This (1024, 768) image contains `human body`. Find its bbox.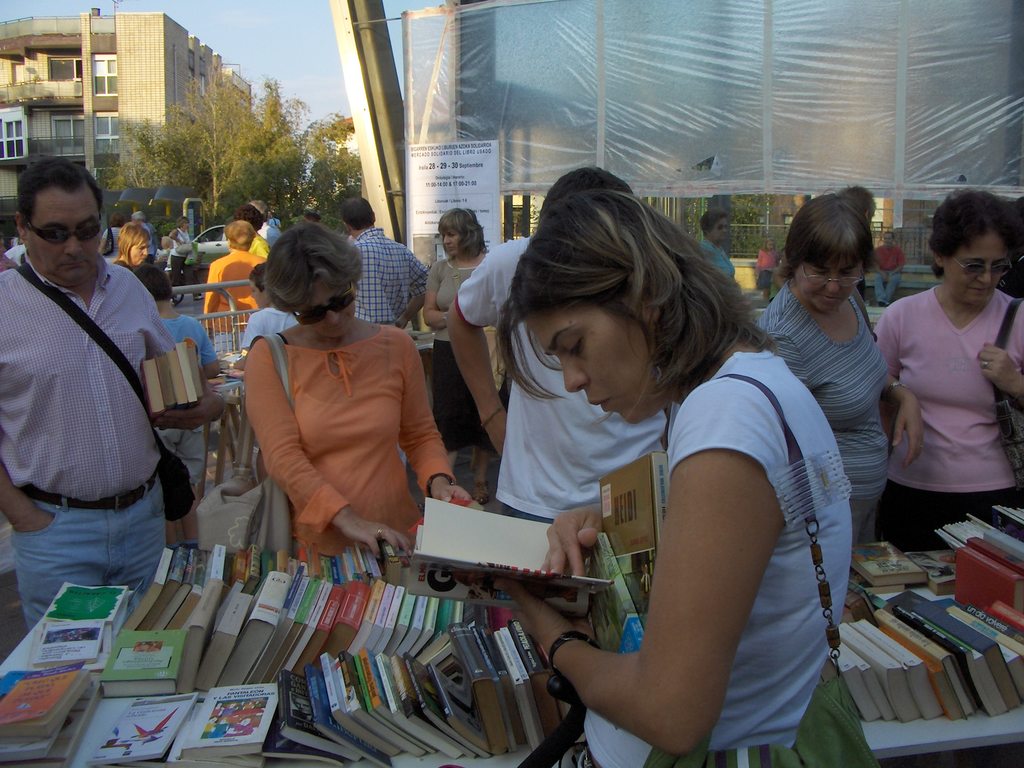
{"left": 166, "top": 300, "right": 221, "bottom": 550}.
